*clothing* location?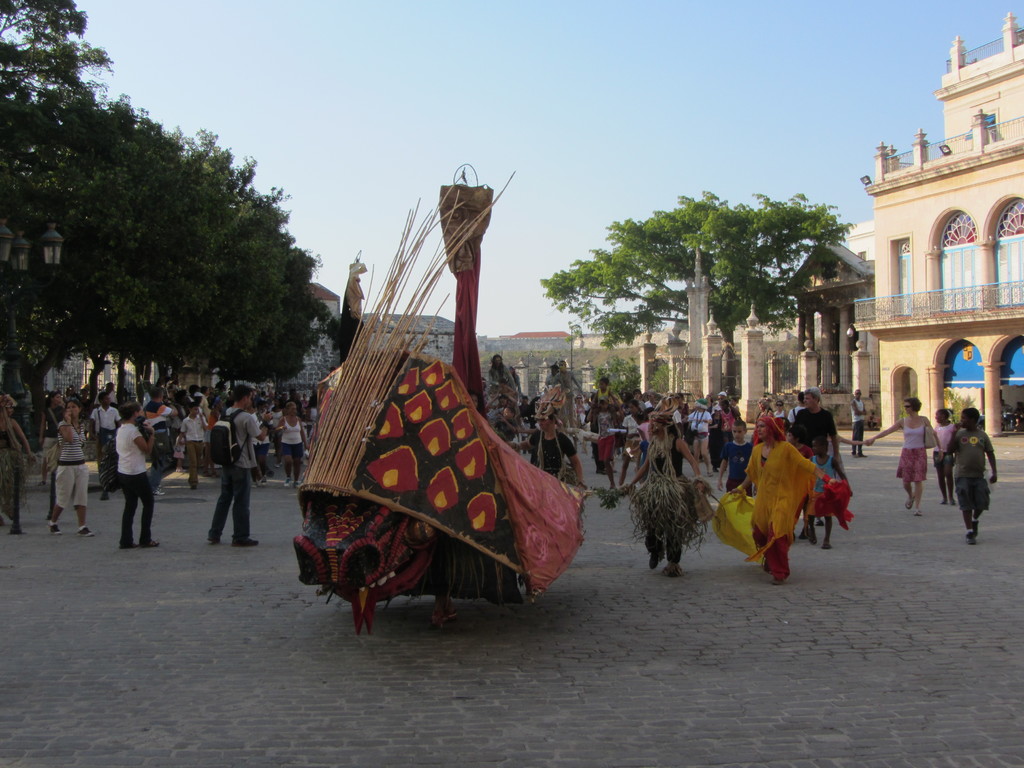
bbox=[774, 406, 787, 420]
